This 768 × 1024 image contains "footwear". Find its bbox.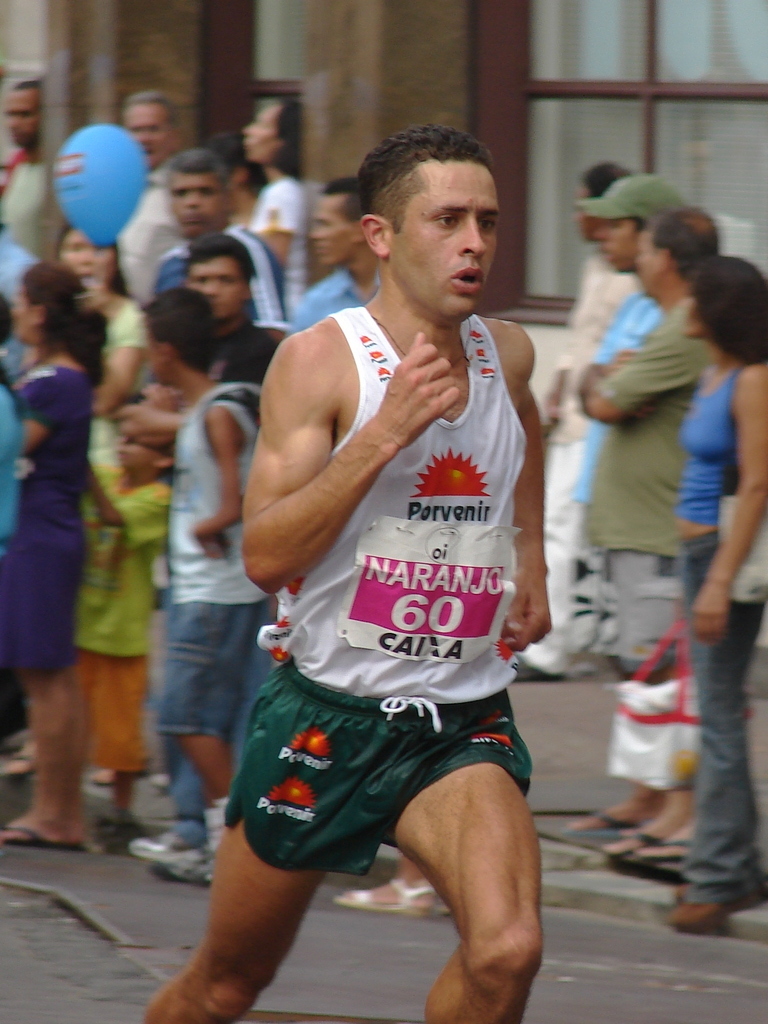
{"x1": 632, "y1": 834, "x2": 700, "y2": 866}.
